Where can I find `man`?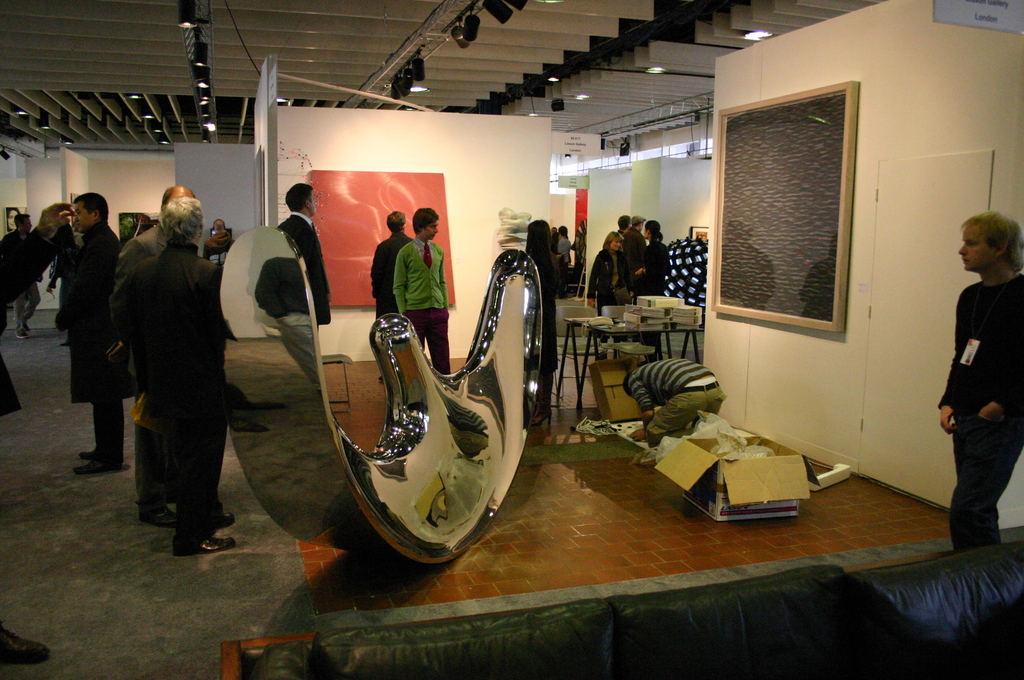
You can find it at 0/213/42/341.
